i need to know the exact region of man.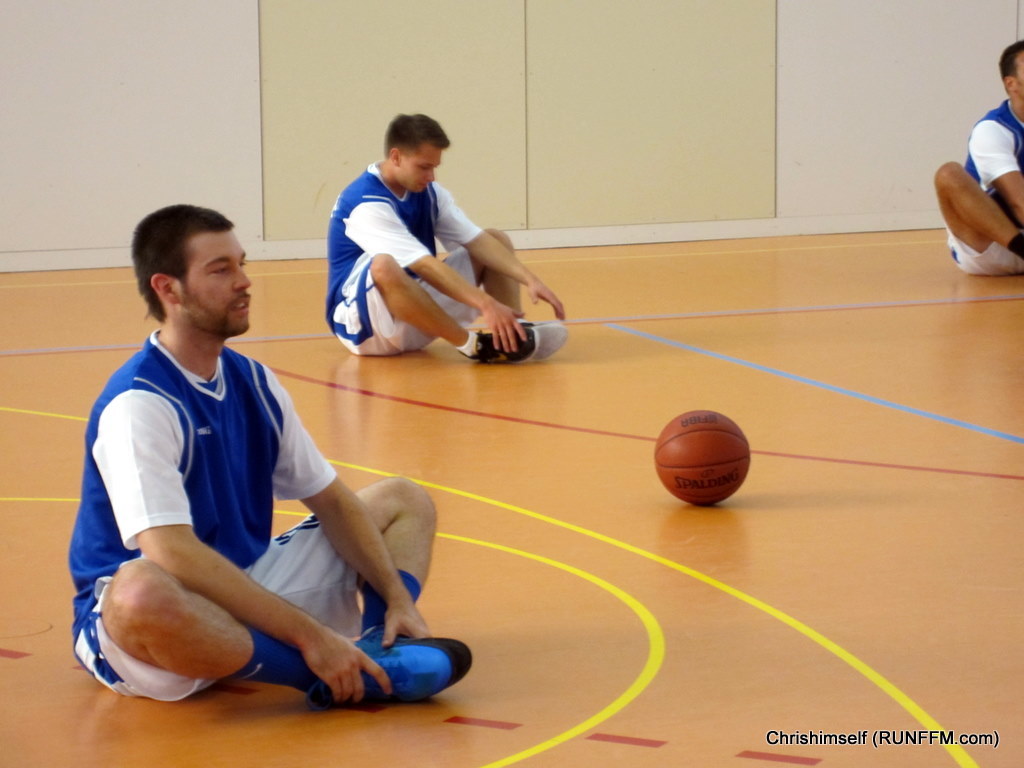
Region: {"left": 936, "top": 41, "right": 1023, "bottom": 276}.
